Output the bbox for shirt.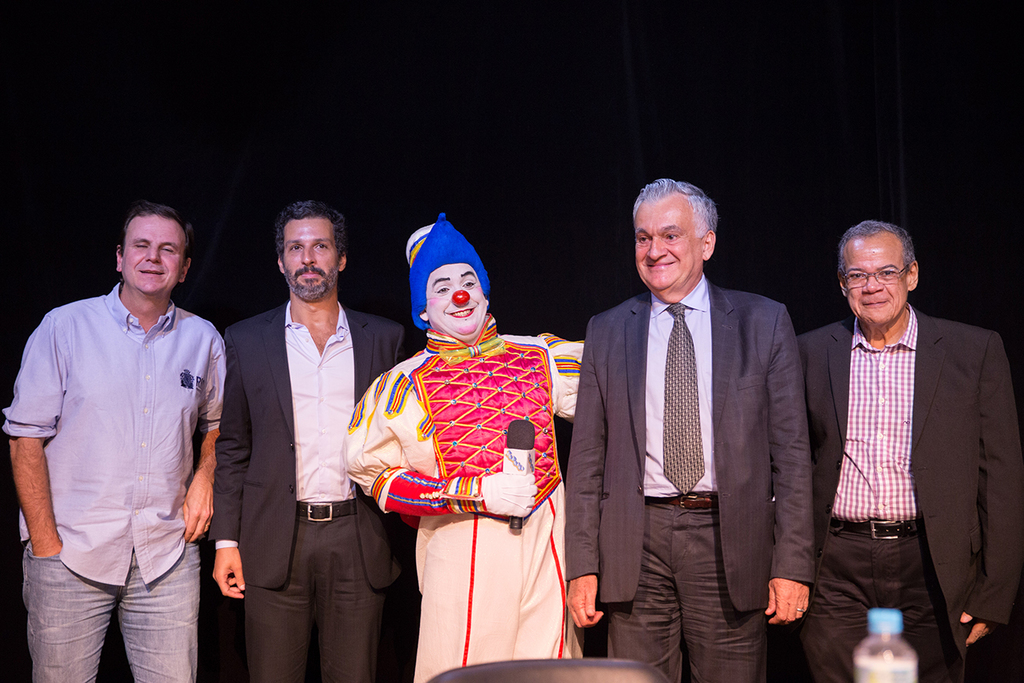
644,272,717,493.
